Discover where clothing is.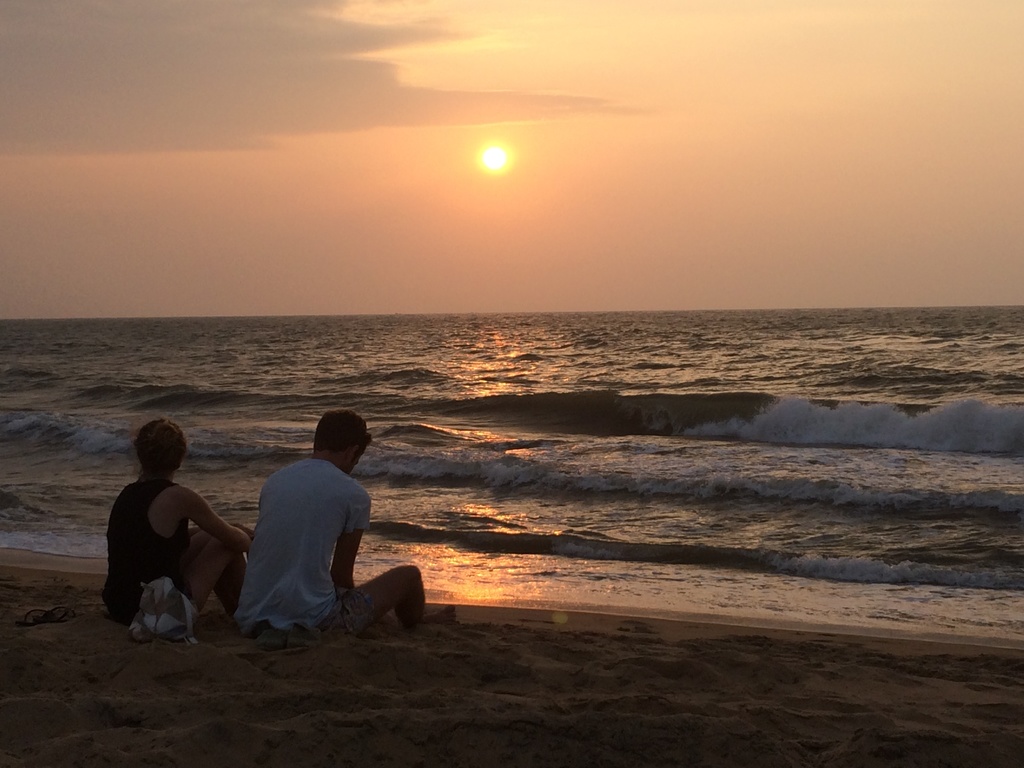
Discovered at (234,452,408,644).
